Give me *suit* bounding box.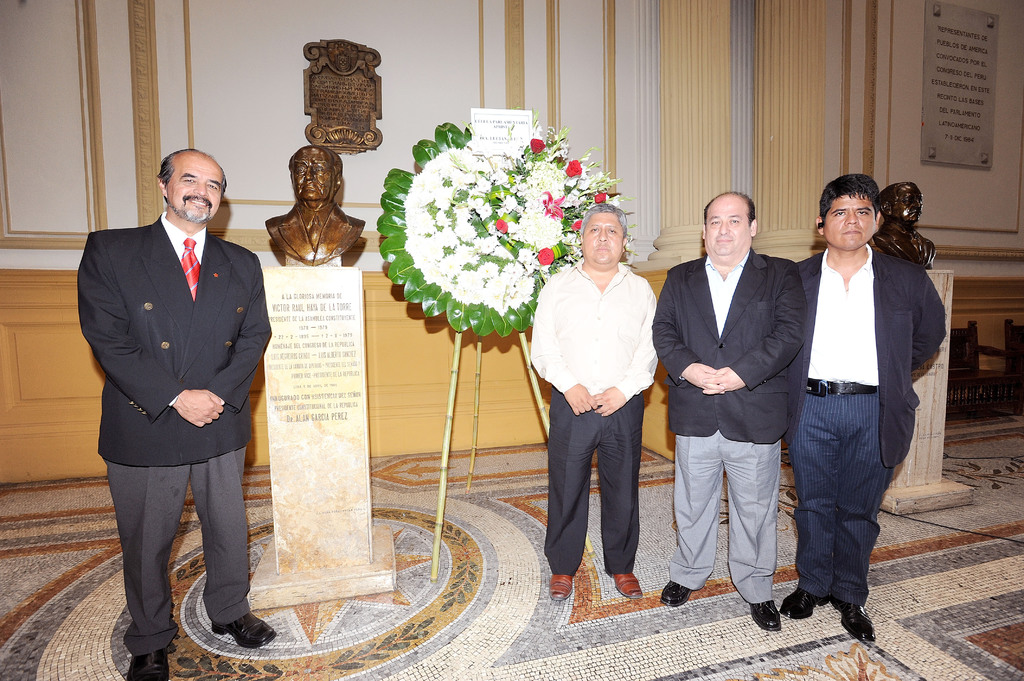
bbox=[77, 214, 271, 467].
